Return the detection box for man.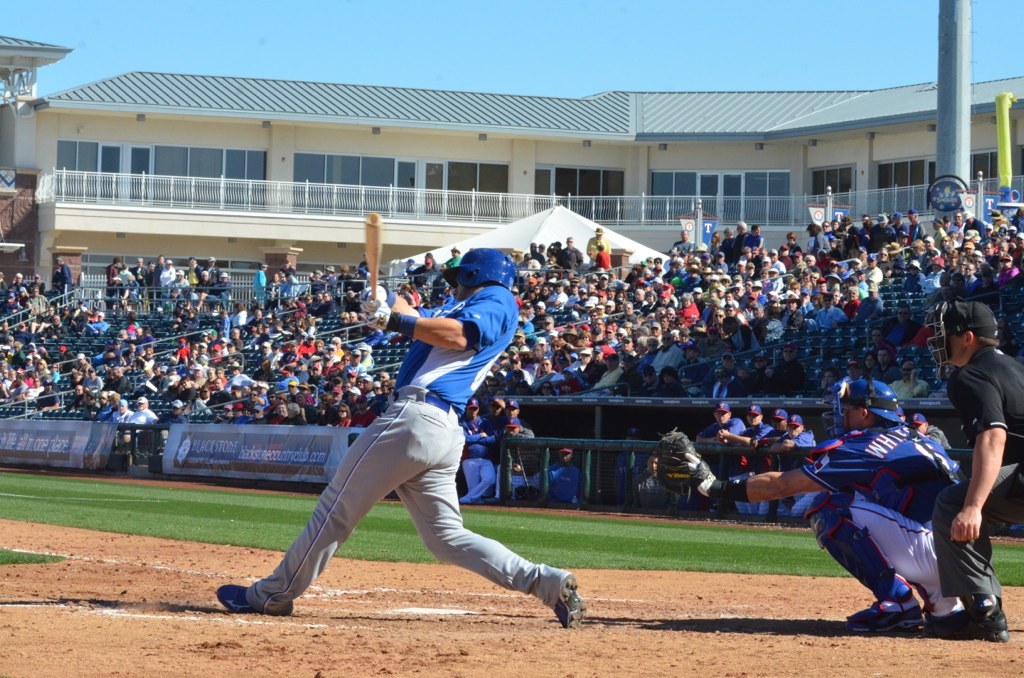
585/356/624/391.
